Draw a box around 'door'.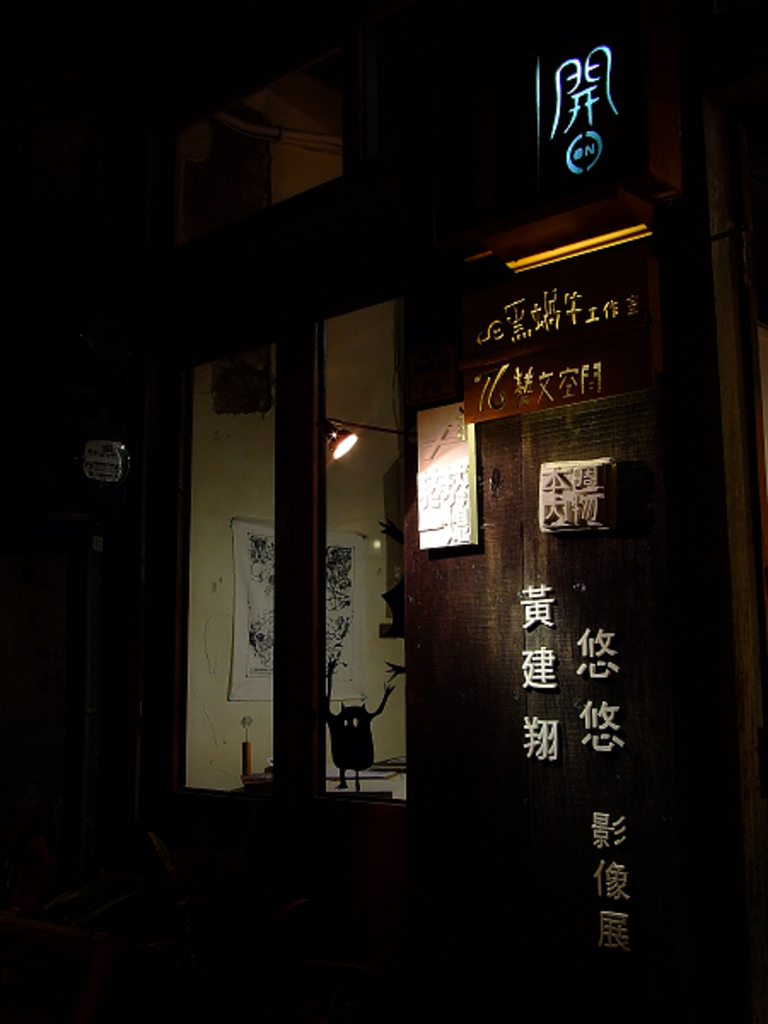
(382, 220, 688, 1017).
